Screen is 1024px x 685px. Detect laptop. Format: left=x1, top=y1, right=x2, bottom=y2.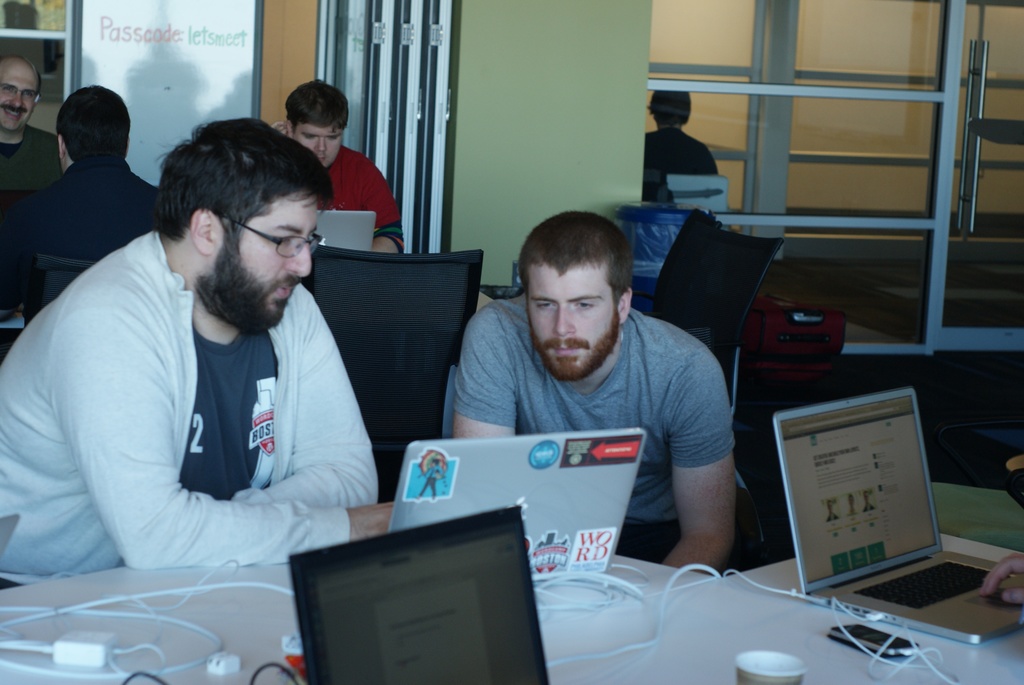
left=289, top=505, right=552, bottom=684.
